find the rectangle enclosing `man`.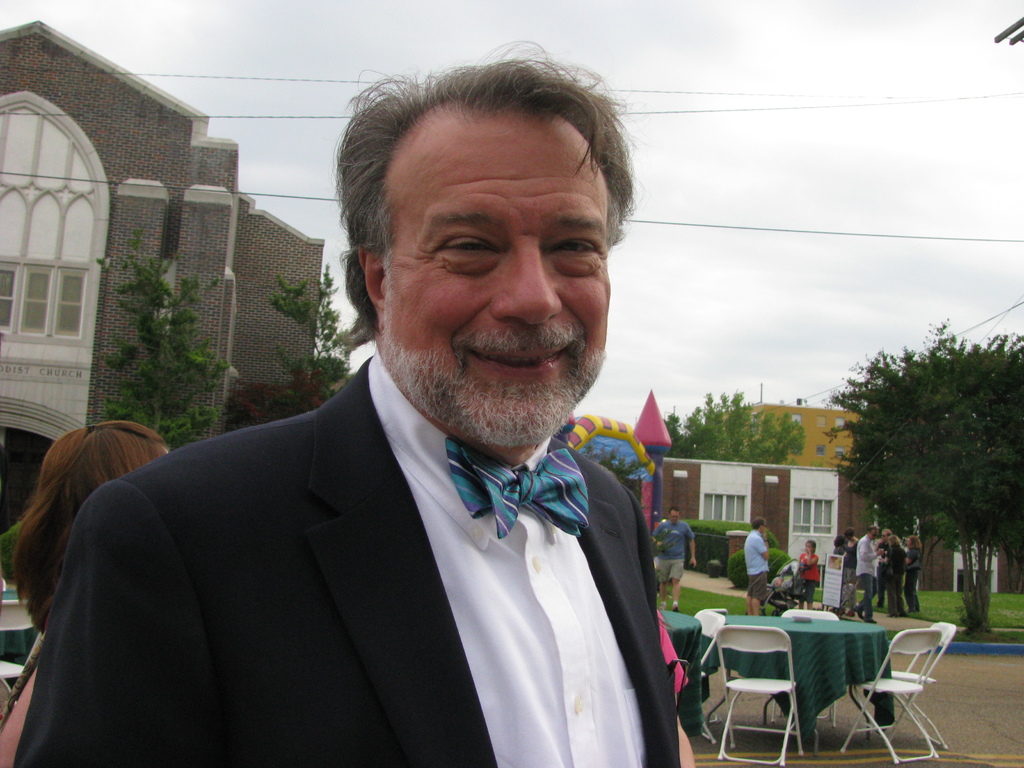
{"x1": 854, "y1": 519, "x2": 888, "y2": 622}.
